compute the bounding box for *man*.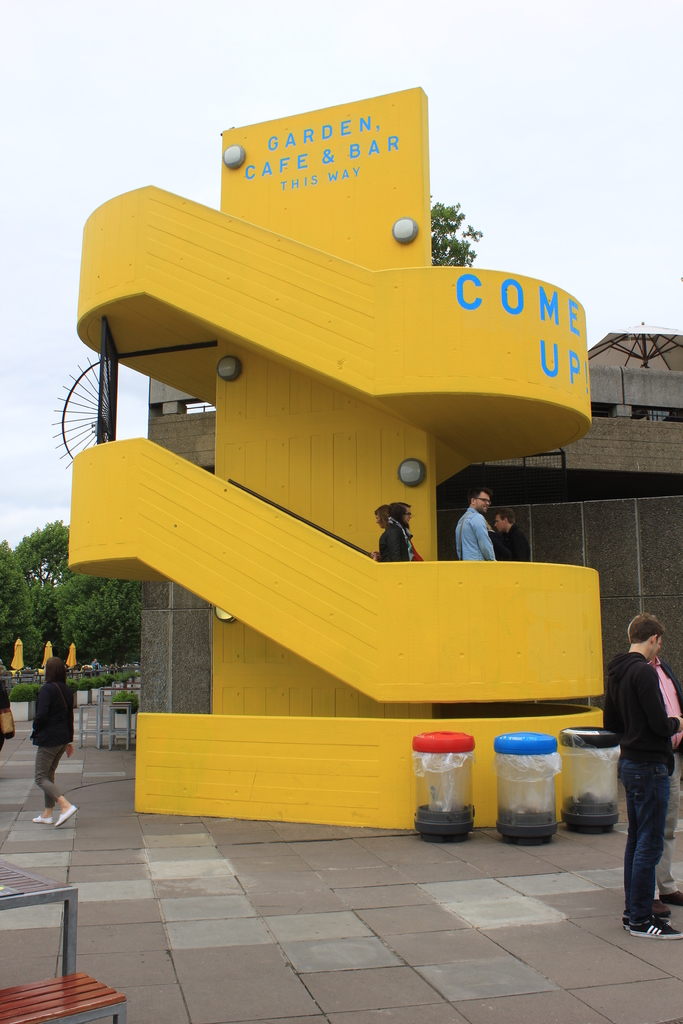
[623,607,682,922].
